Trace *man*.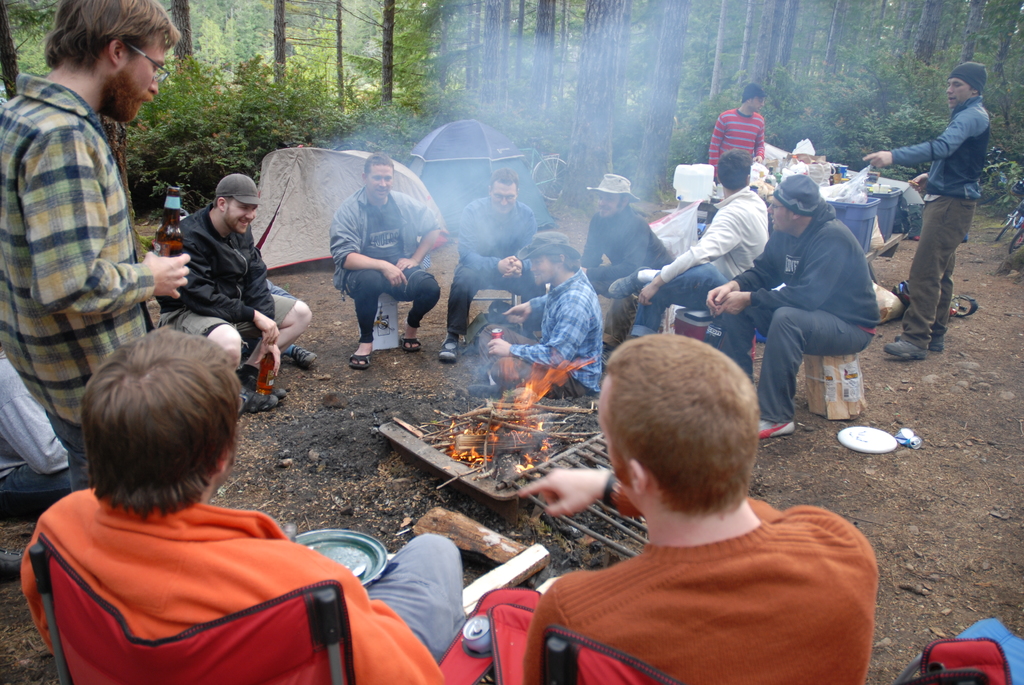
Traced to locate(148, 177, 311, 411).
